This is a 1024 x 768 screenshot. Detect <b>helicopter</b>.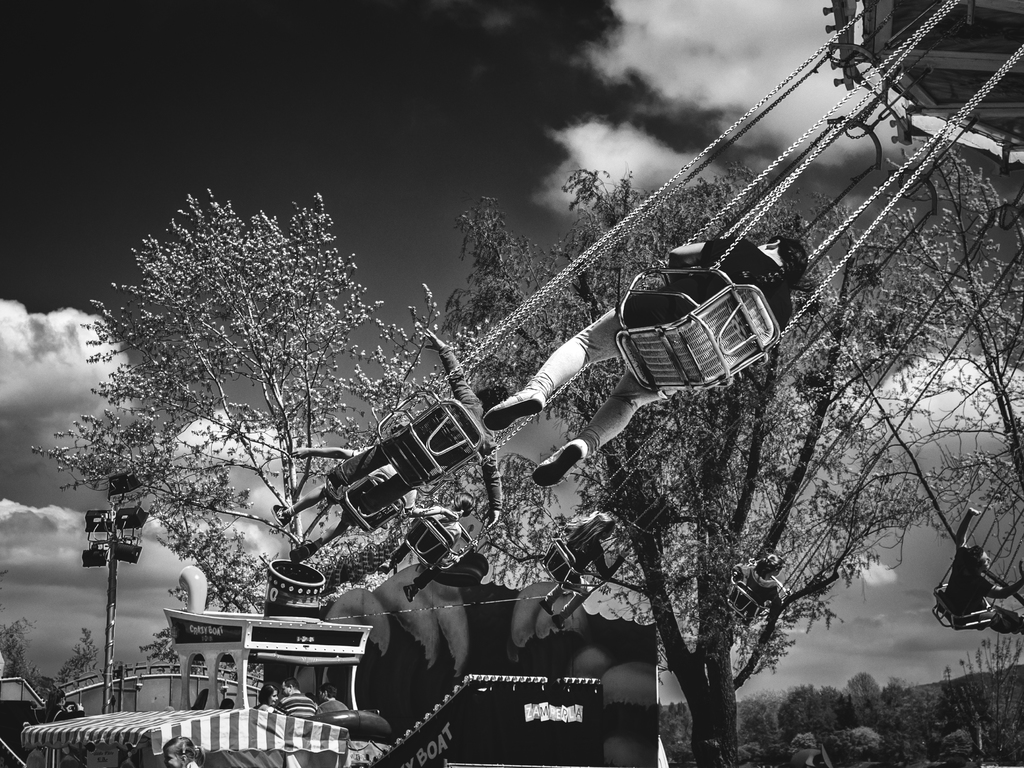
[823,0,1023,175].
